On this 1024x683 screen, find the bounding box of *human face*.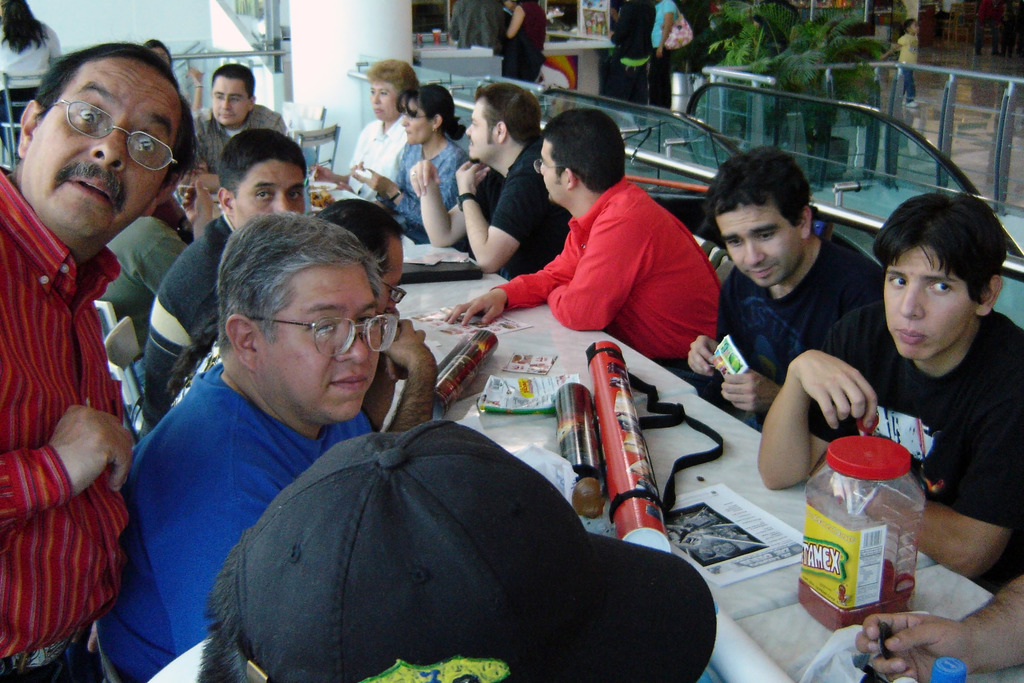
Bounding box: {"x1": 885, "y1": 242, "x2": 976, "y2": 361}.
